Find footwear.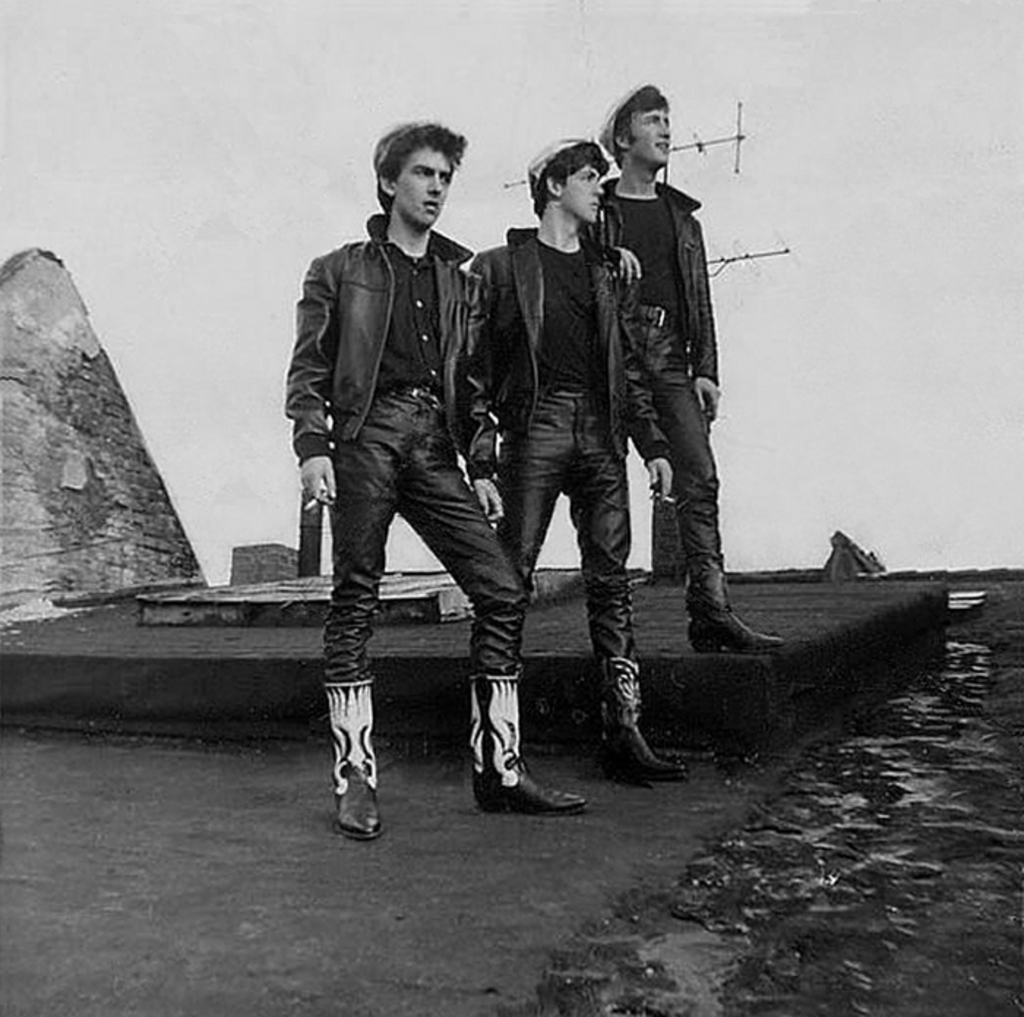
{"left": 579, "top": 648, "right": 685, "bottom": 776}.
